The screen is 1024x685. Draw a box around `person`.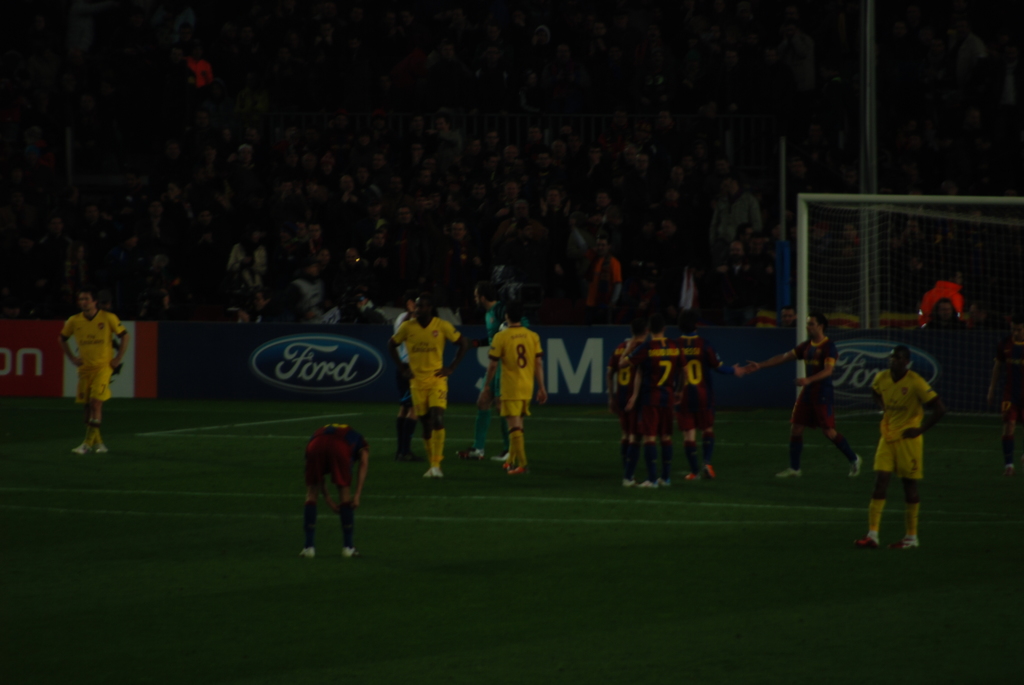
detection(866, 338, 944, 558).
